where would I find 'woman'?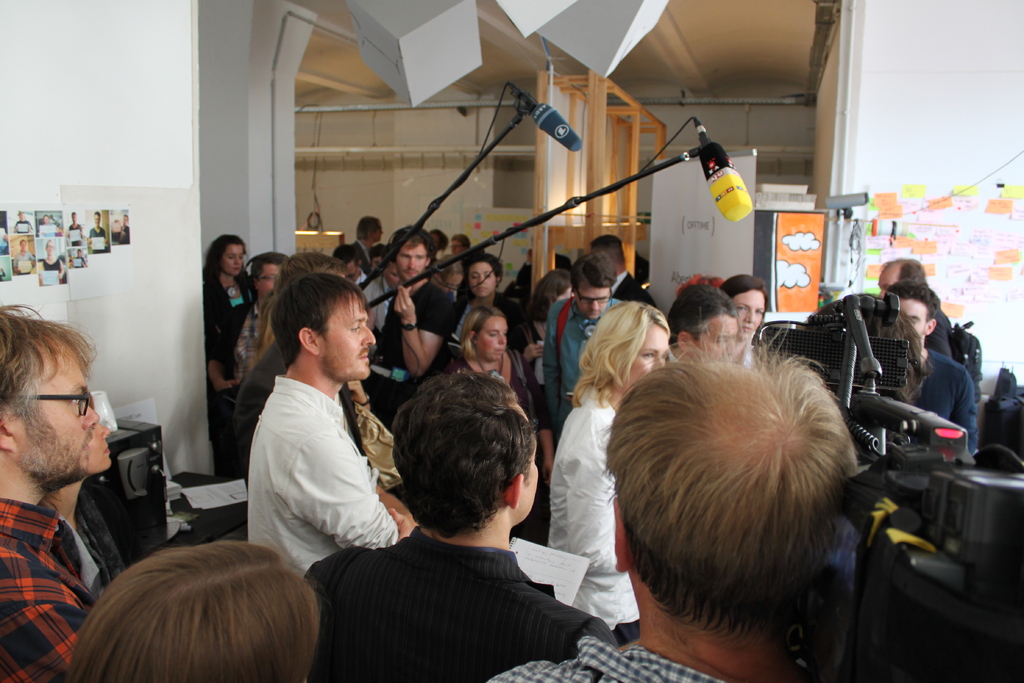
At {"x1": 717, "y1": 273, "x2": 767, "y2": 370}.
